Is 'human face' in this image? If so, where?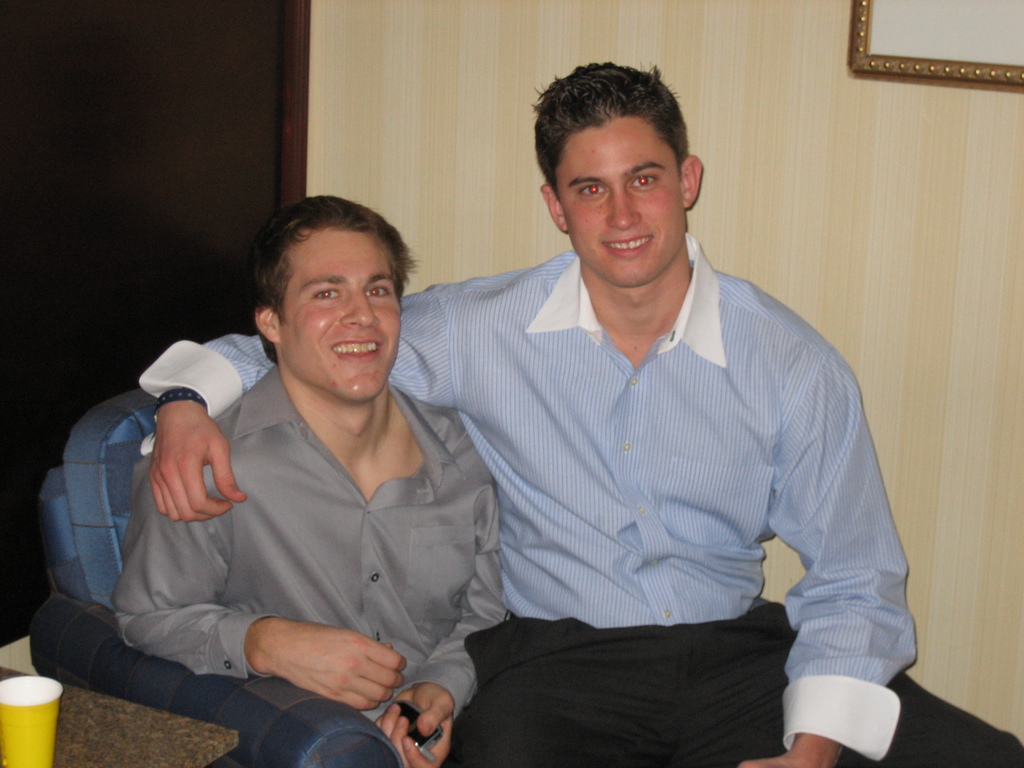
Yes, at [280, 230, 401, 401].
